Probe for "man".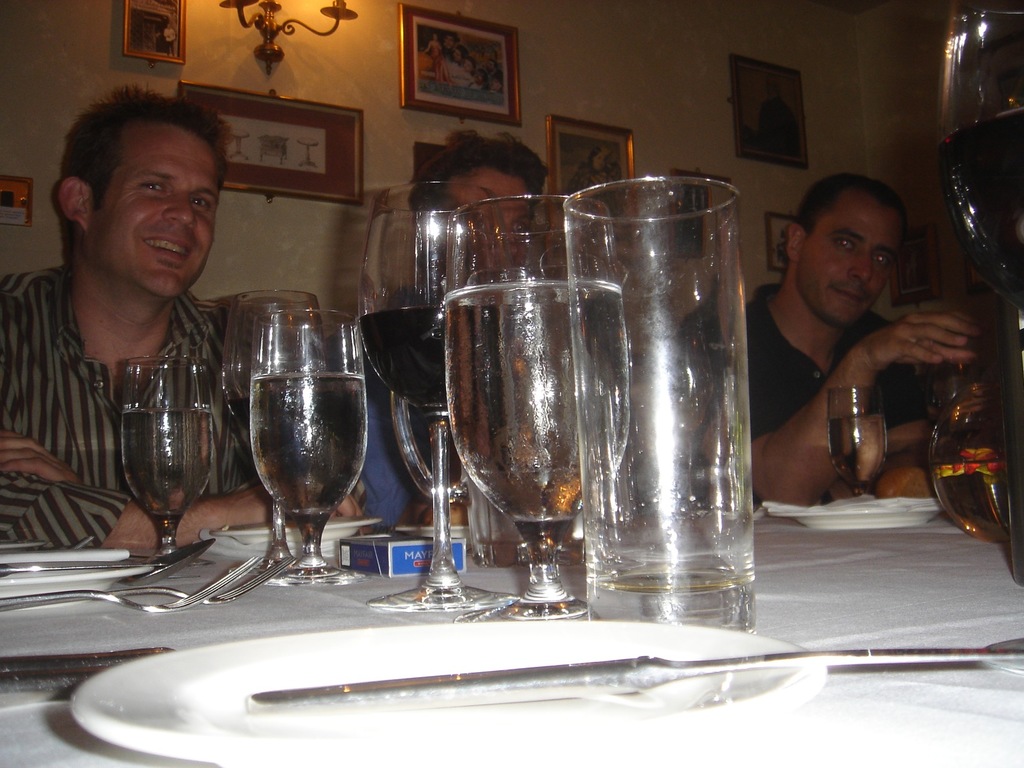
Probe result: detection(3, 102, 274, 578).
